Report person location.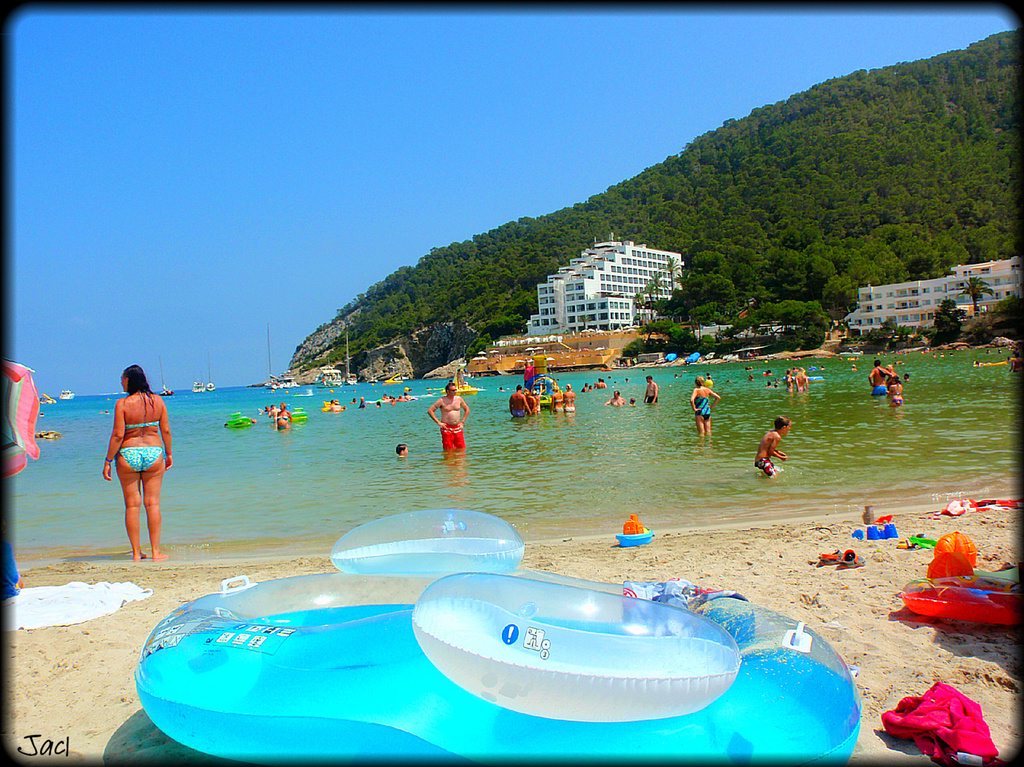
Report: 643:375:658:404.
